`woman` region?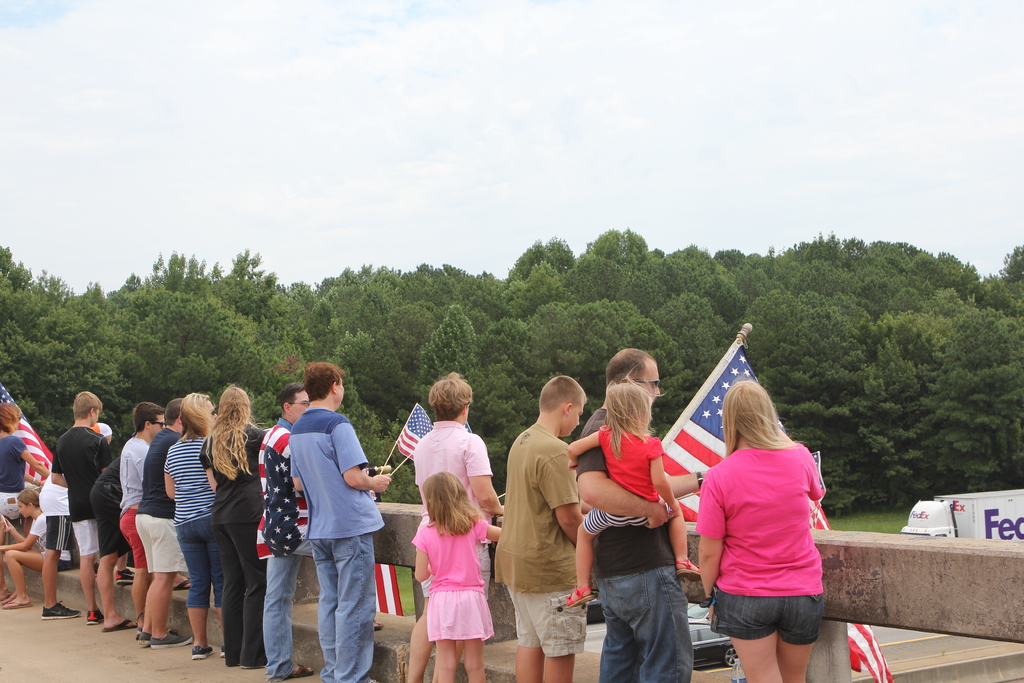
(162,387,221,660)
